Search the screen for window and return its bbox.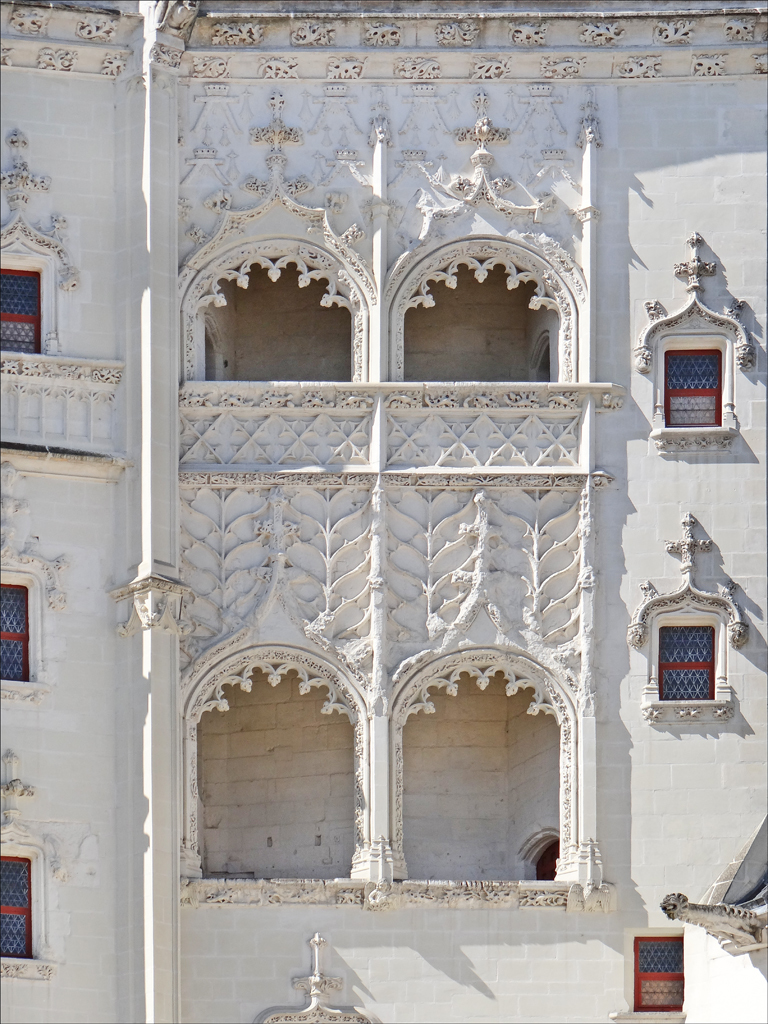
Found: bbox=[656, 624, 713, 706].
